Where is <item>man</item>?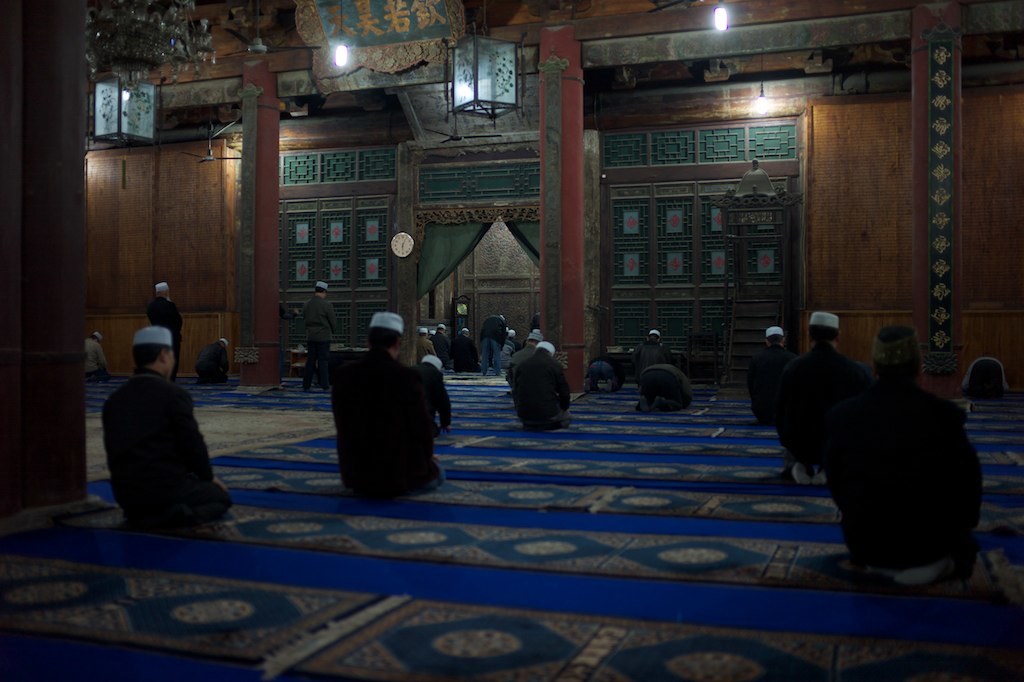
box=[140, 281, 187, 381].
